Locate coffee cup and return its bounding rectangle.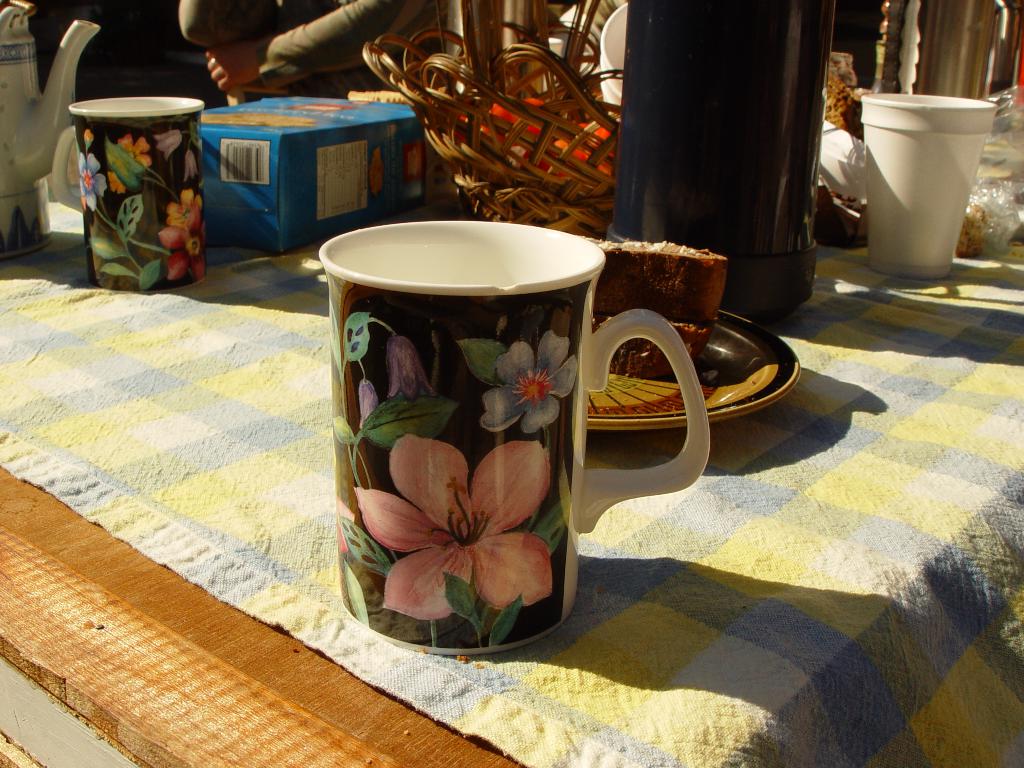
pyautogui.locateOnScreen(52, 95, 205, 292).
